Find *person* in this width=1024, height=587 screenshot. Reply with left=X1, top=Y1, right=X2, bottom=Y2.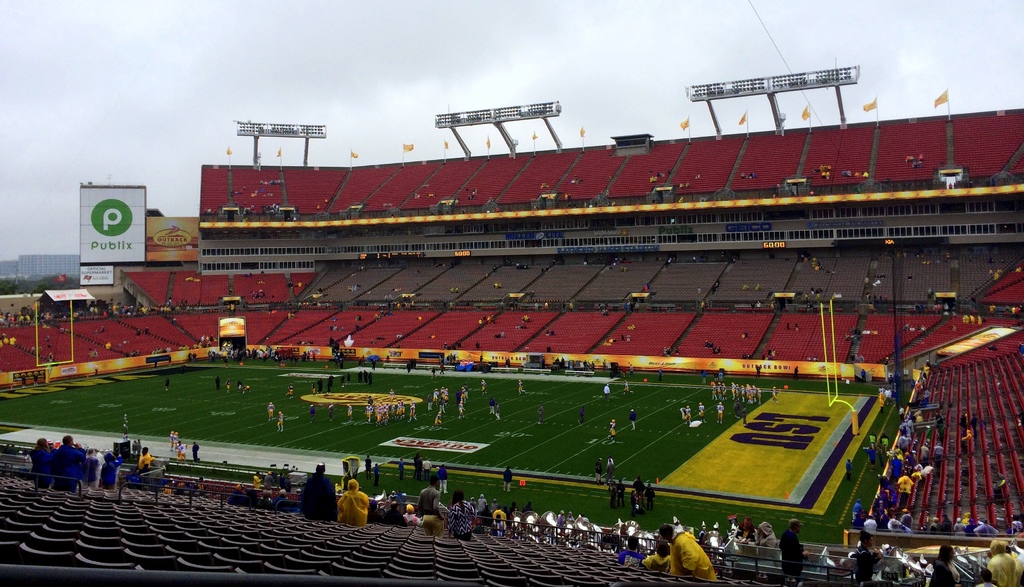
left=35, top=436, right=56, bottom=489.
